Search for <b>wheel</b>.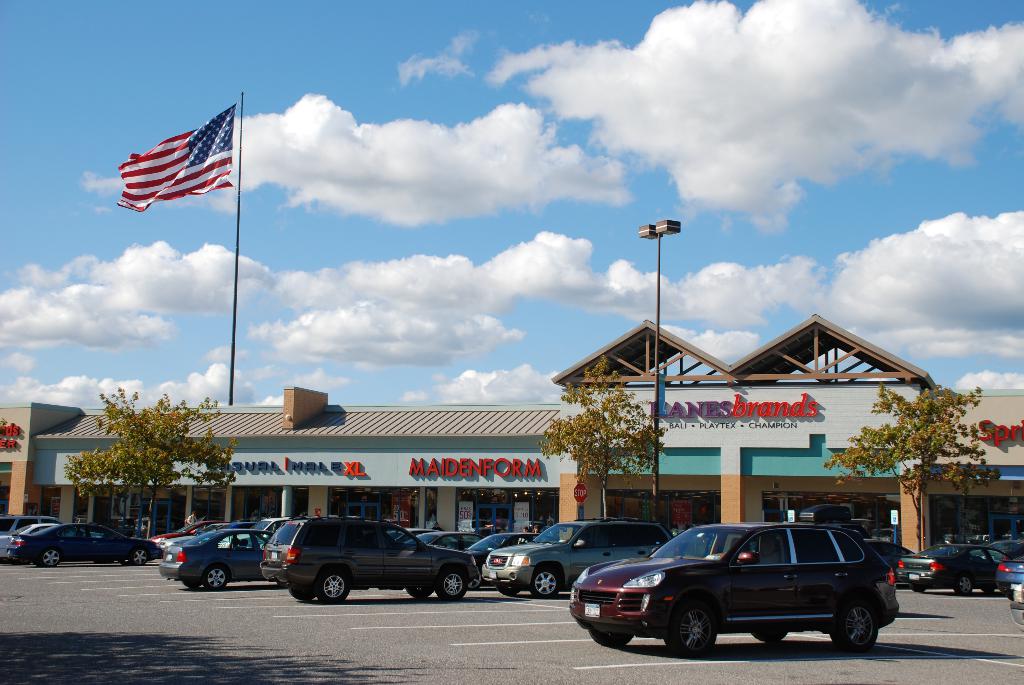
Found at 209 564 232 592.
